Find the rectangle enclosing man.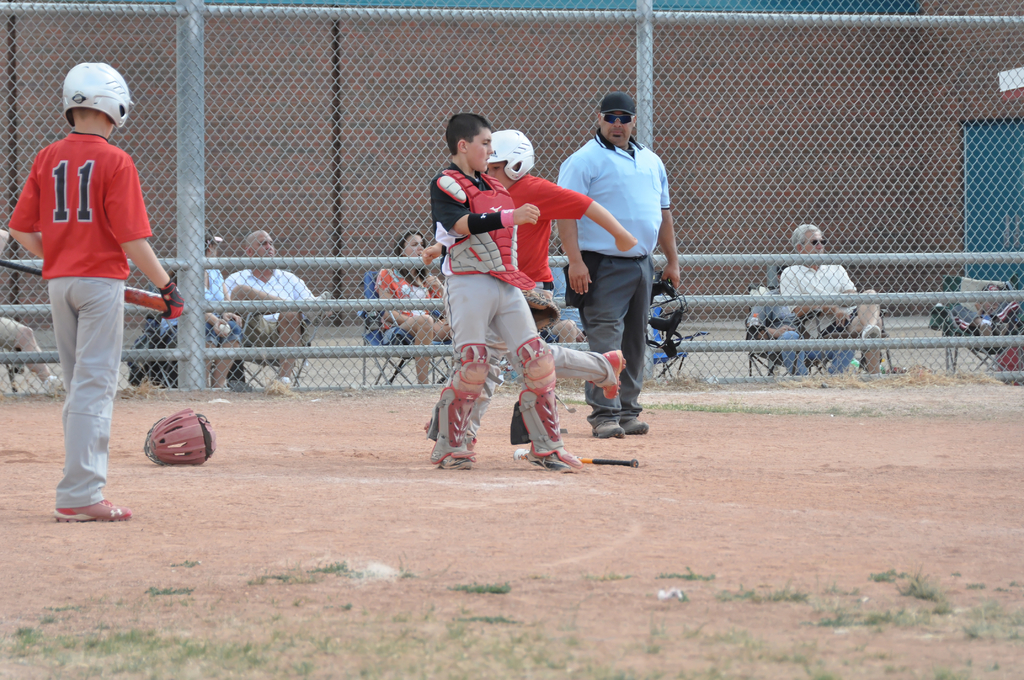
{"x1": 399, "y1": 114, "x2": 568, "y2": 465}.
